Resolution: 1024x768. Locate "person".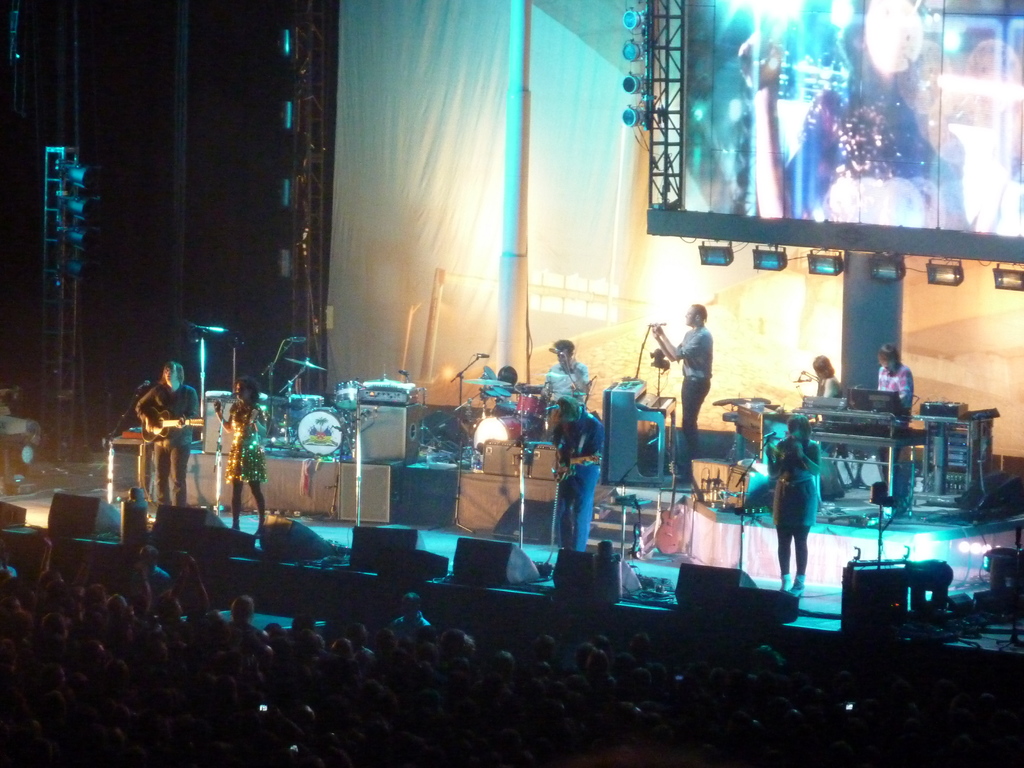
[814,353,844,397].
